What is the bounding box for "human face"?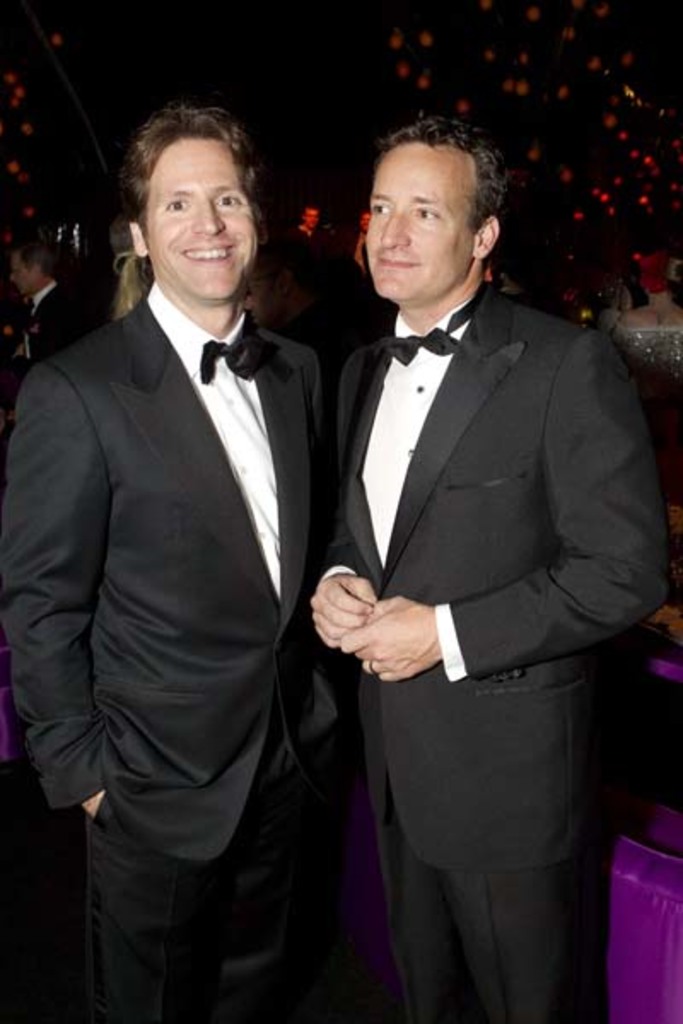
<box>362,154,475,309</box>.
